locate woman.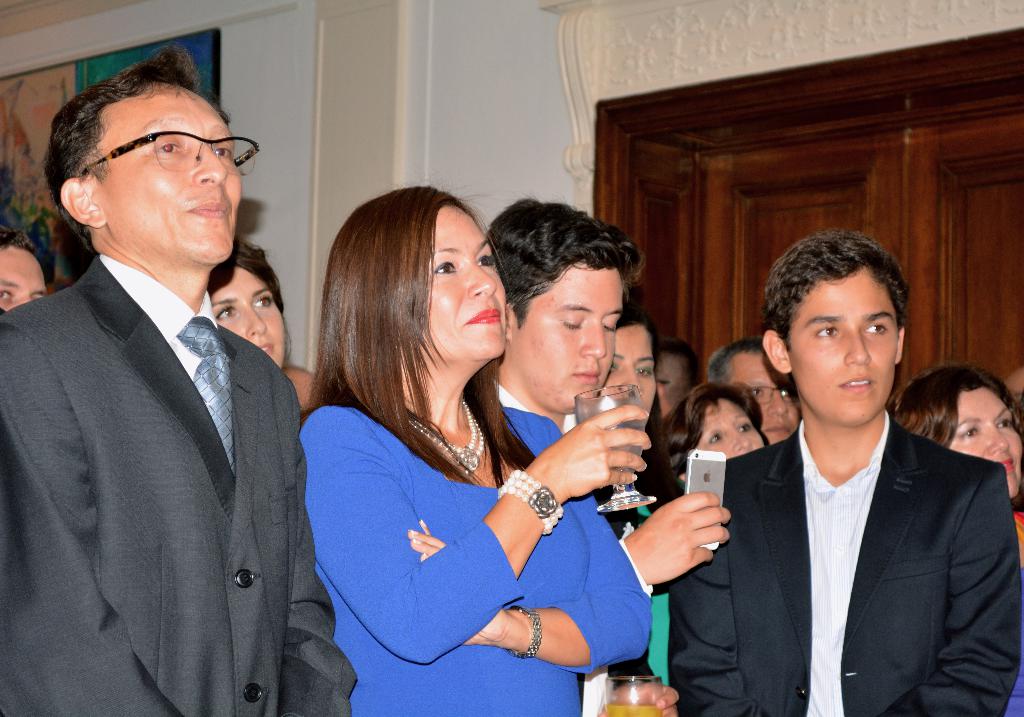
Bounding box: 592,313,671,680.
